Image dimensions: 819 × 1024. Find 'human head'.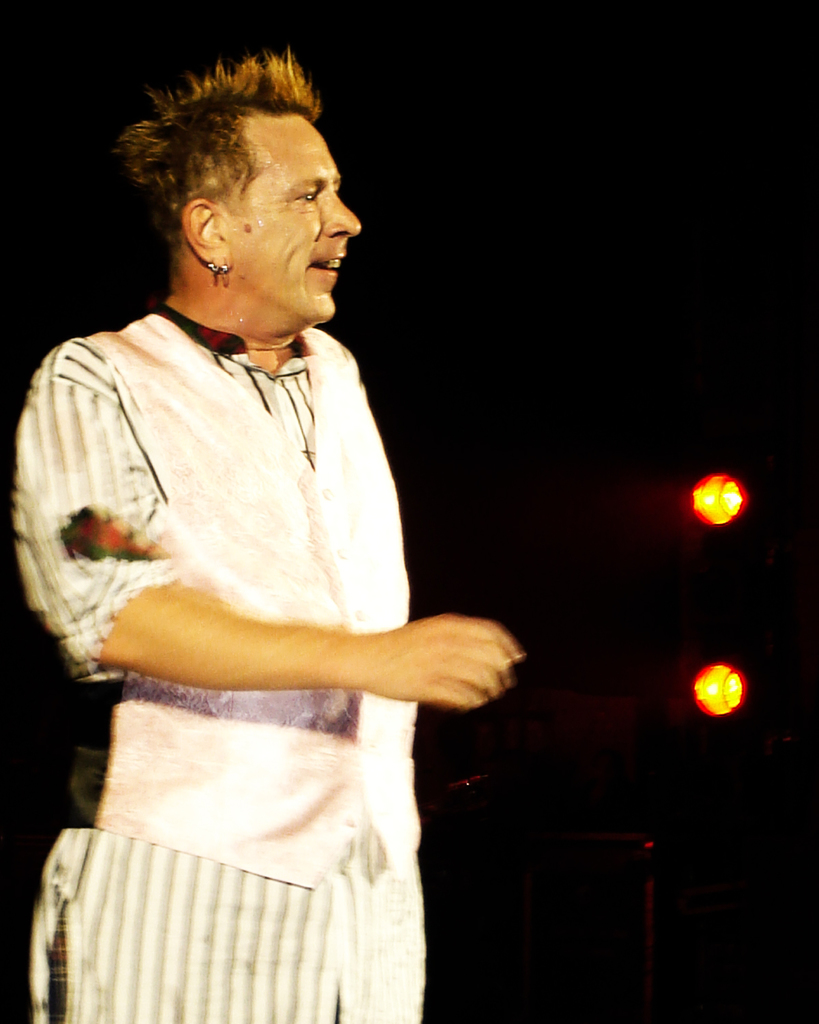
[154,60,364,320].
